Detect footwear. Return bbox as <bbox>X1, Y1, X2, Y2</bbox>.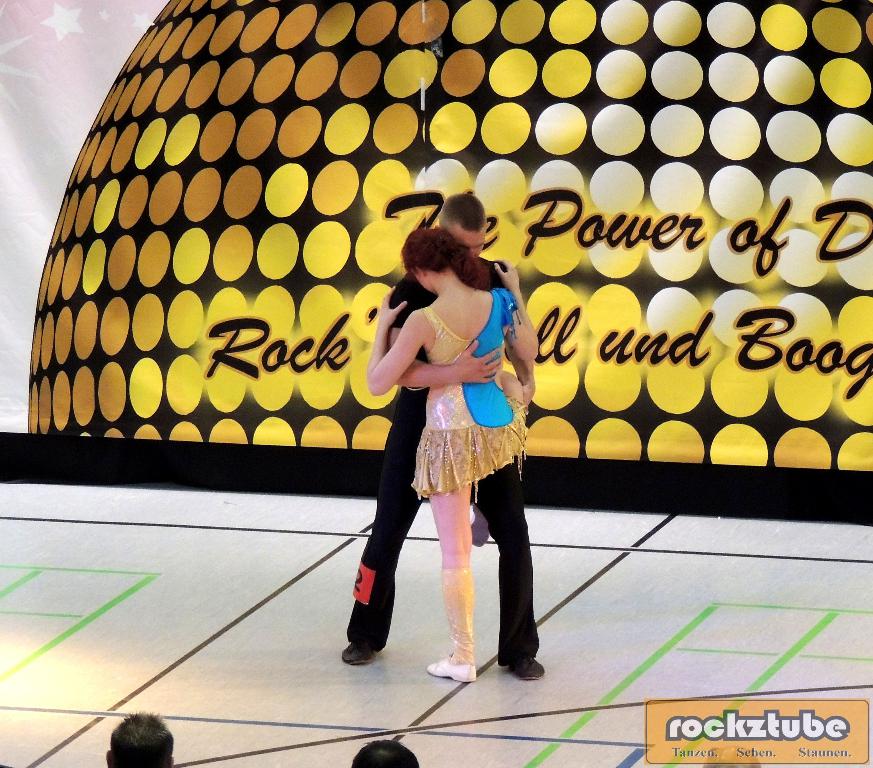
<bbox>428, 652, 480, 682</bbox>.
